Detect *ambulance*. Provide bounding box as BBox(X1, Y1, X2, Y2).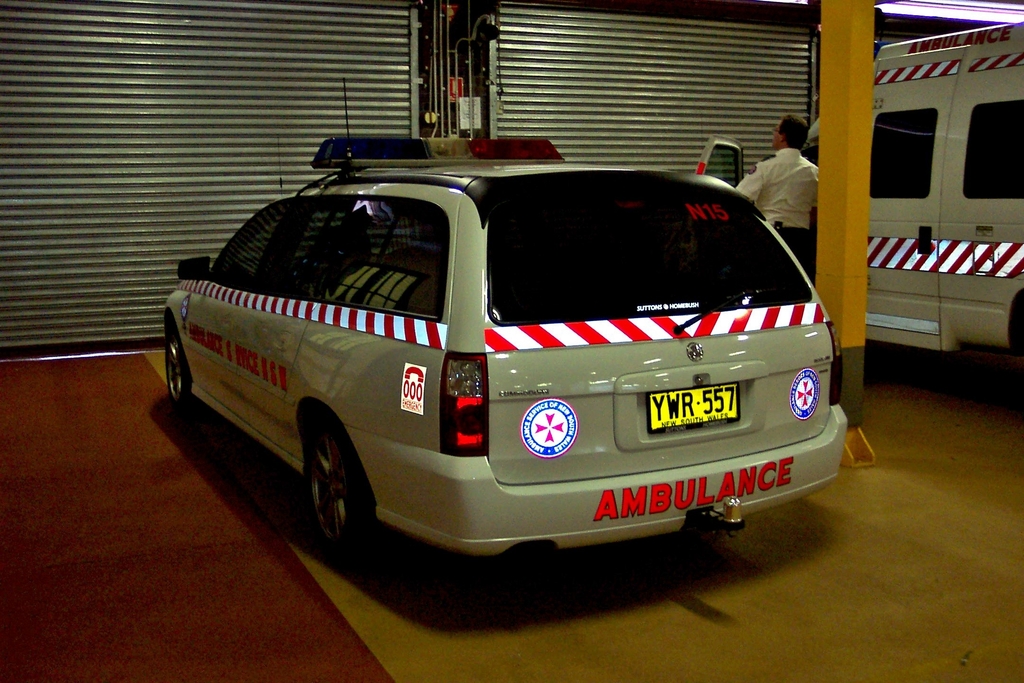
BBox(161, 80, 849, 561).
